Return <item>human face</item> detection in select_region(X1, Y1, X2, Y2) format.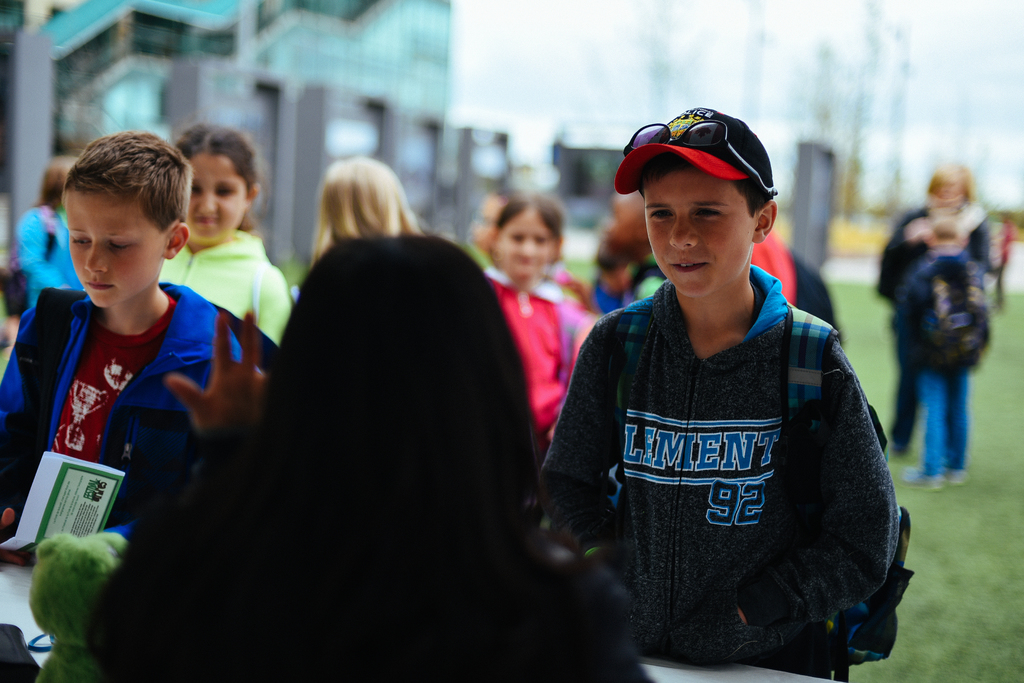
select_region(64, 186, 165, 309).
